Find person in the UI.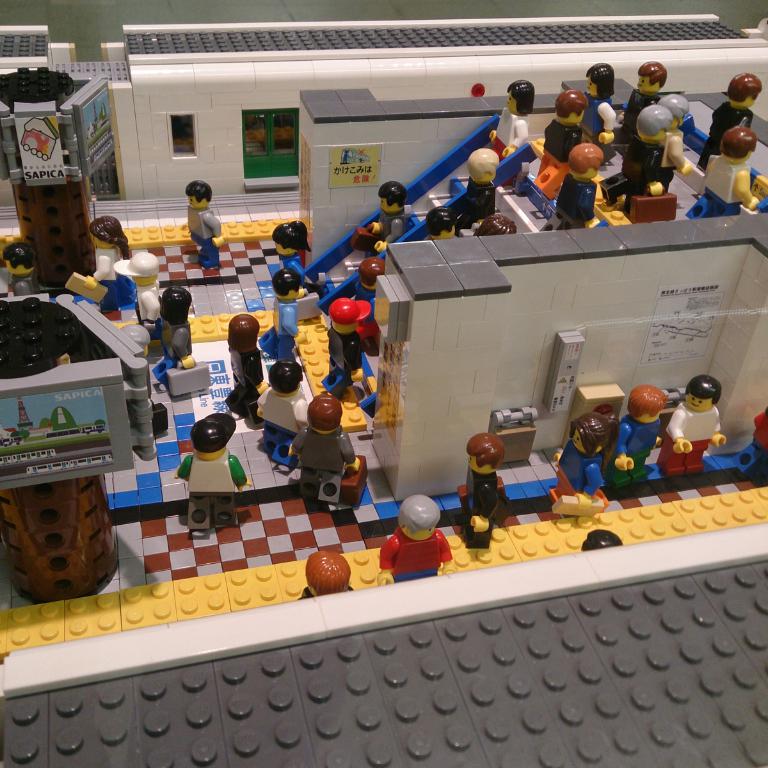
UI element at [461,433,507,549].
